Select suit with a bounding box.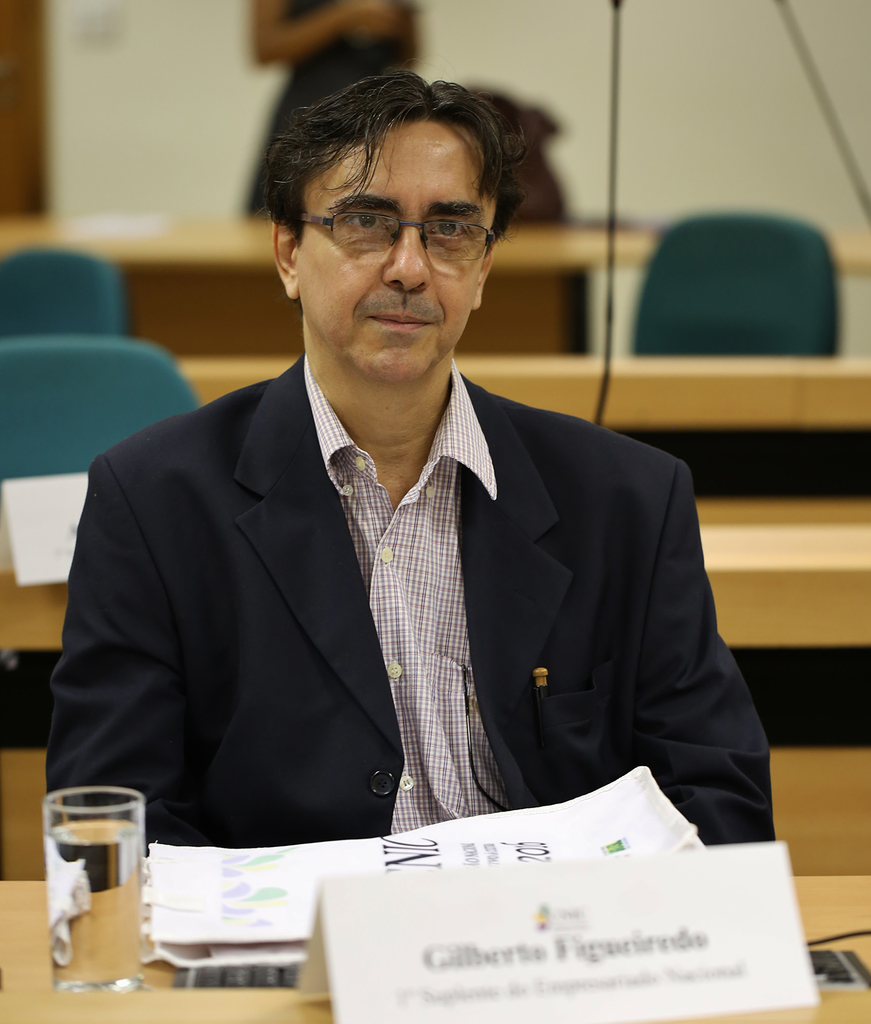
x1=74, y1=284, x2=745, y2=852.
